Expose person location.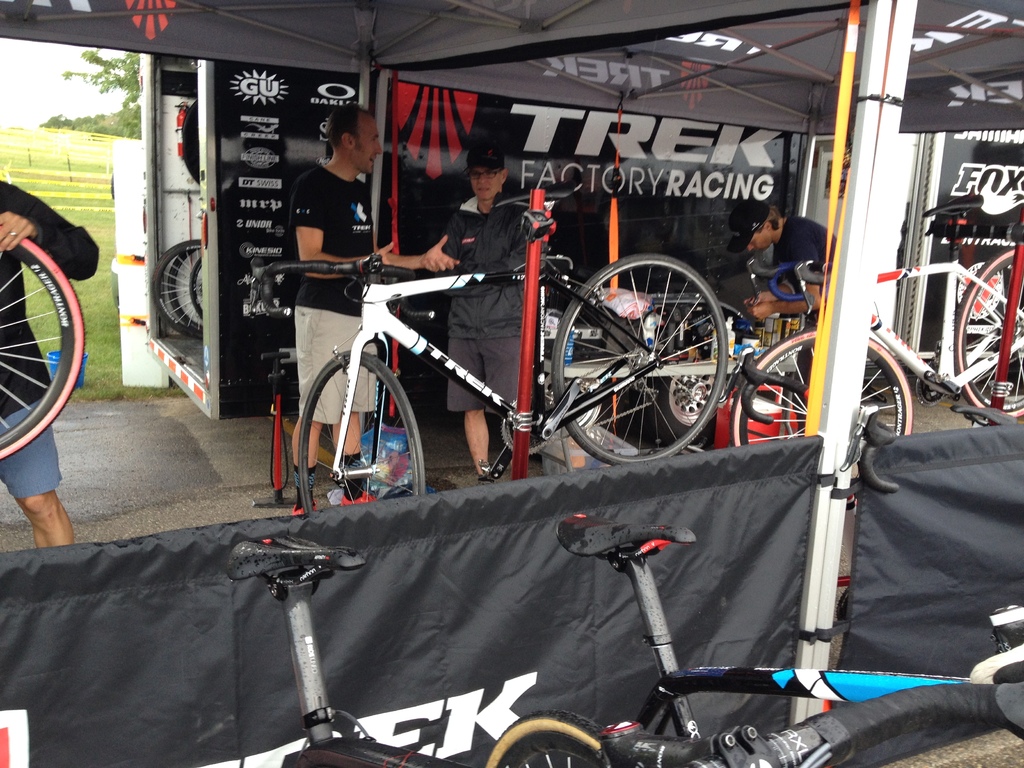
Exposed at select_region(293, 92, 468, 513).
